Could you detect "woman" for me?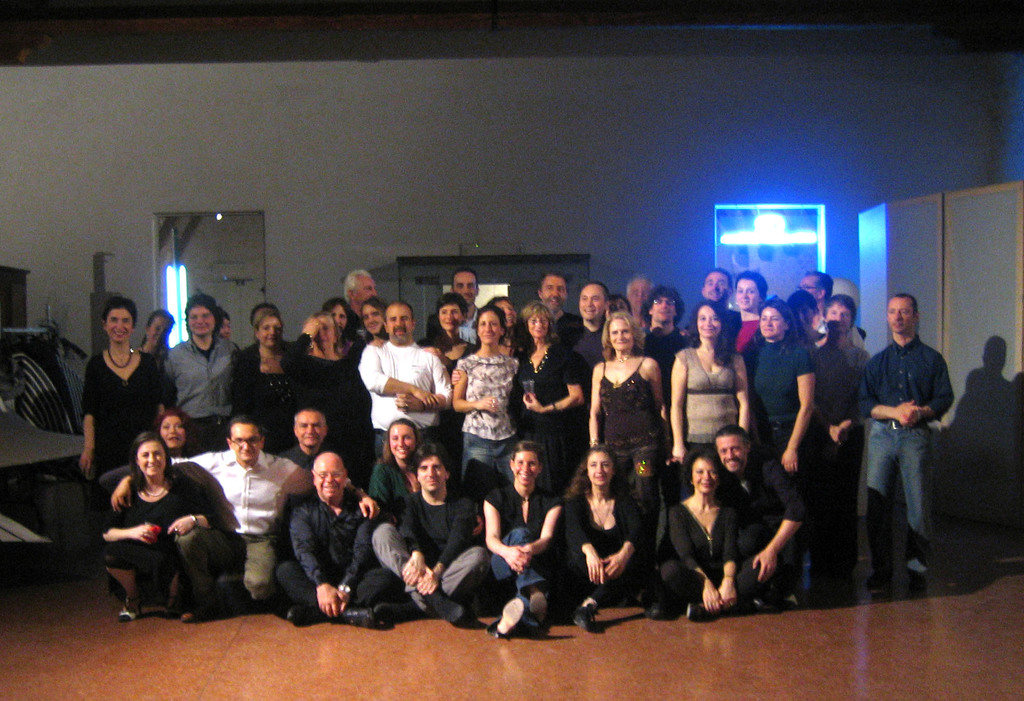
Detection result: 100 413 199 493.
